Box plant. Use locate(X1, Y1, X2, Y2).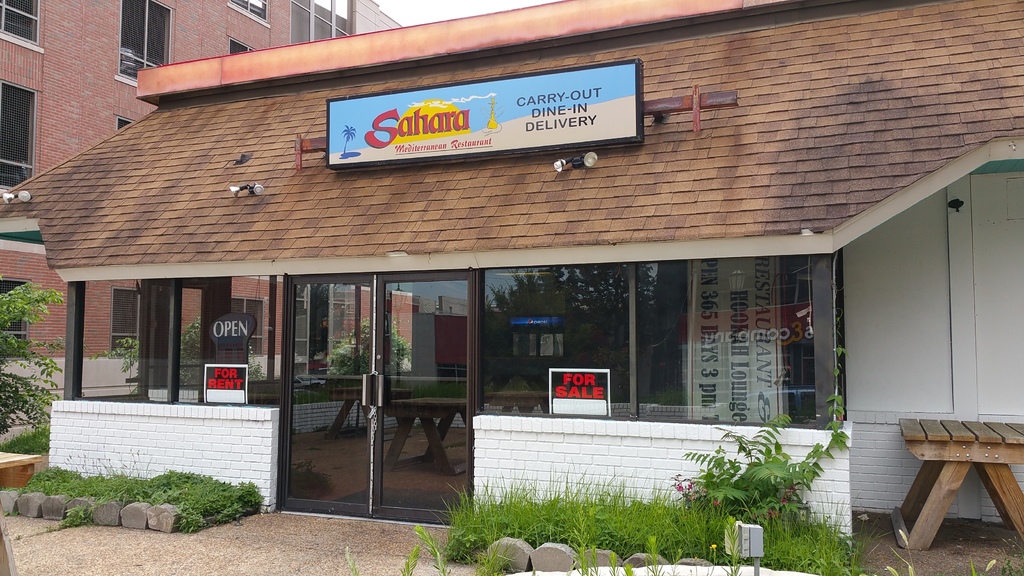
locate(680, 349, 851, 528).
